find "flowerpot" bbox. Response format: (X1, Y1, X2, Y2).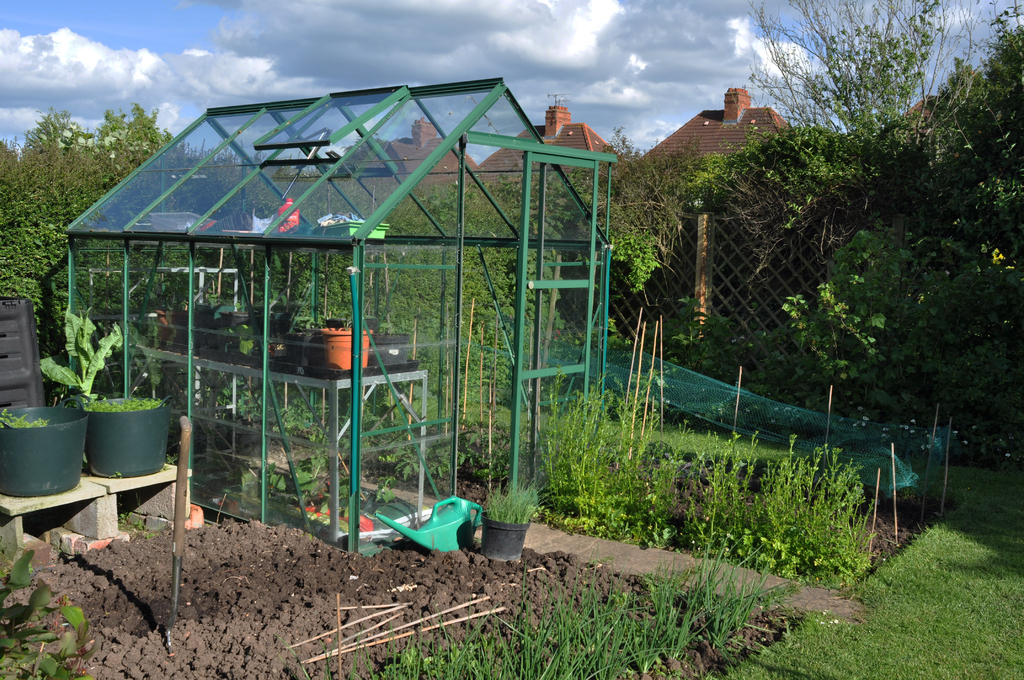
(218, 309, 252, 349).
